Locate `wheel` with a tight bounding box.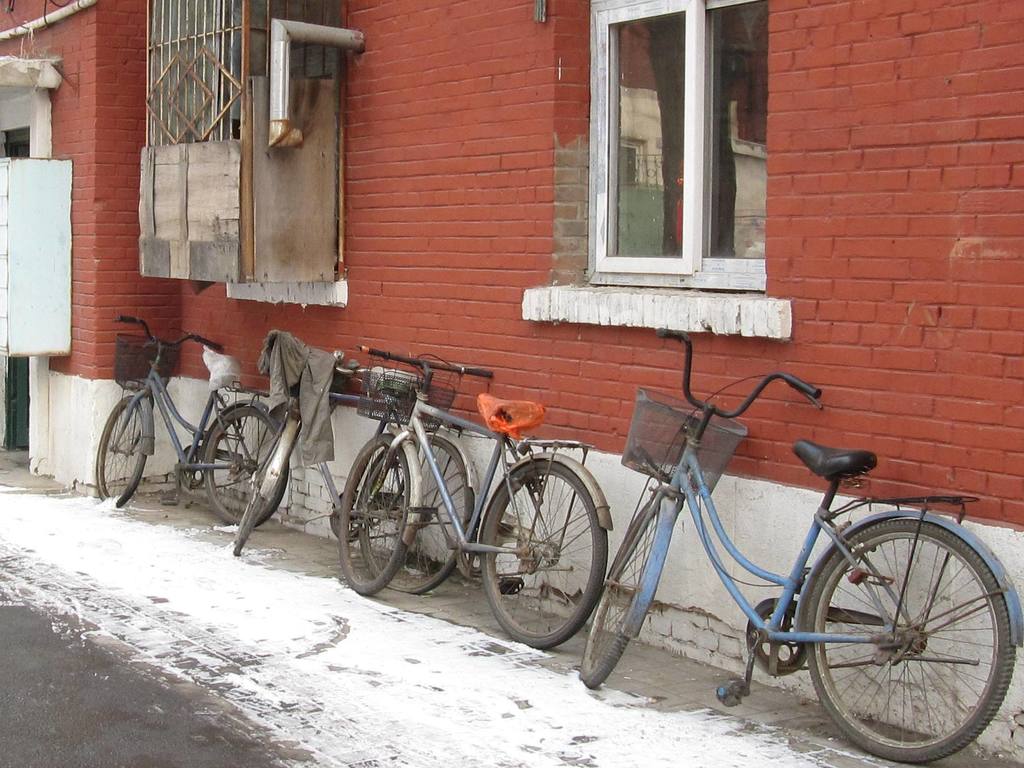
crop(803, 519, 1017, 767).
